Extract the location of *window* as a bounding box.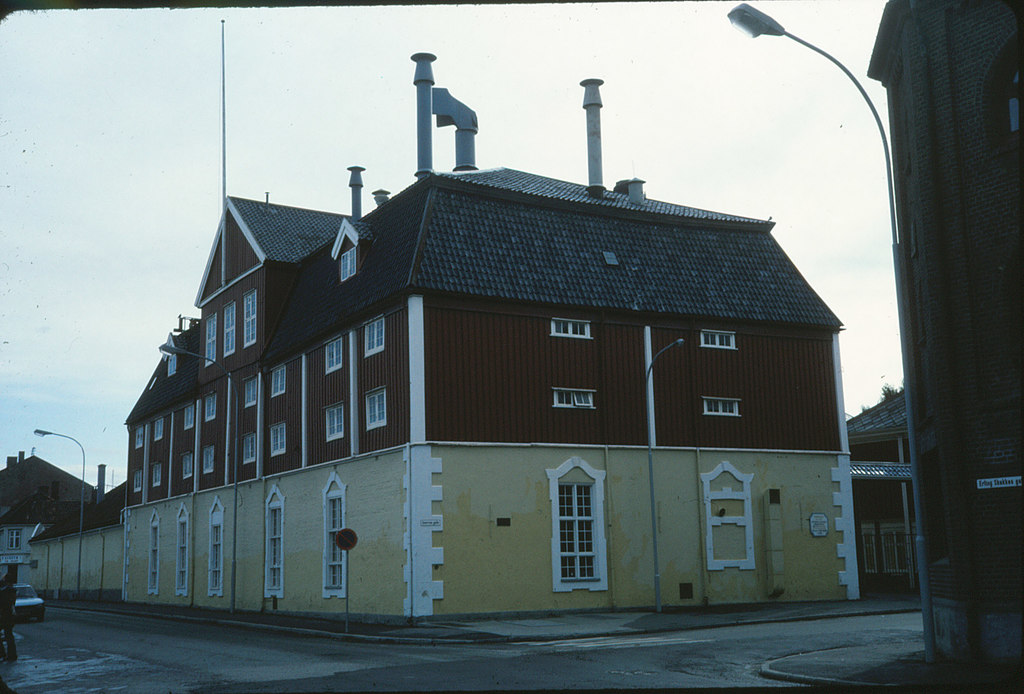
detection(156, 415, 165, 440).
